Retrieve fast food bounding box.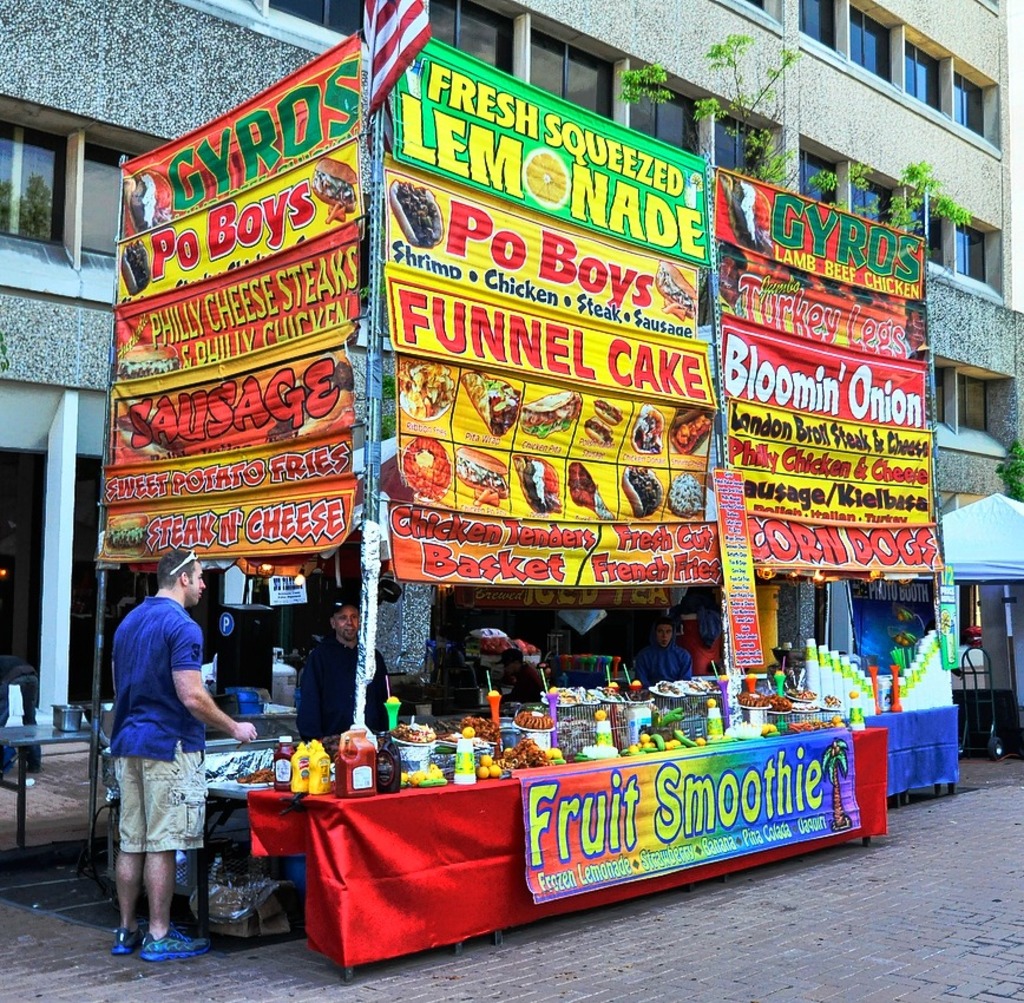
Bounding box: (655, 262, 698, 321).
